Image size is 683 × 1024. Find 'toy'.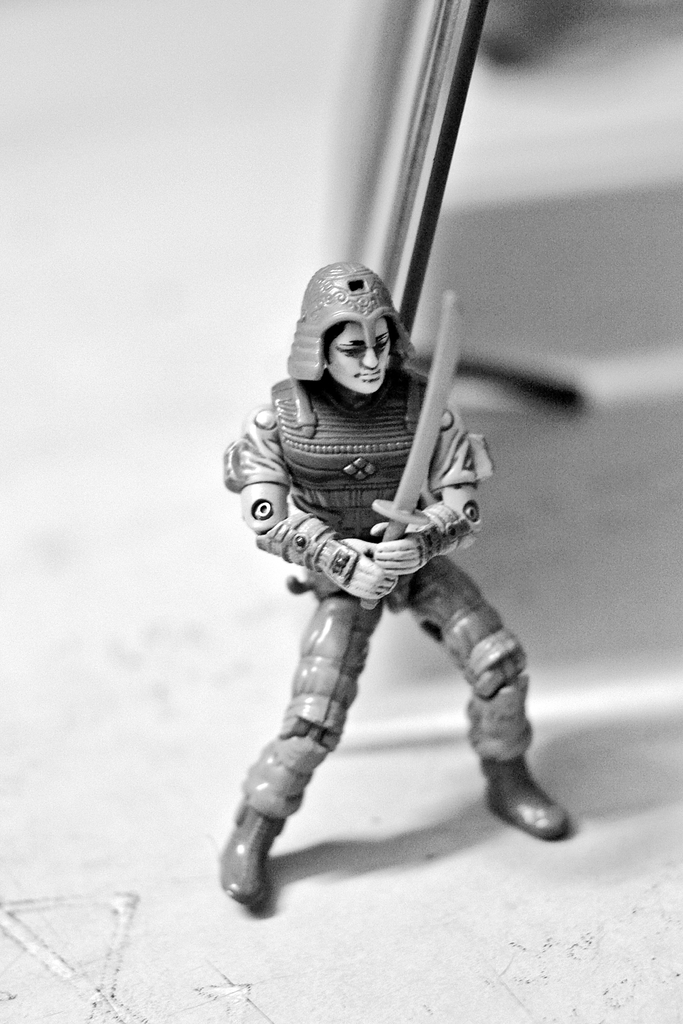
{"x1": 225, "y1": 258, "x2": 579, "y2": 906}.
